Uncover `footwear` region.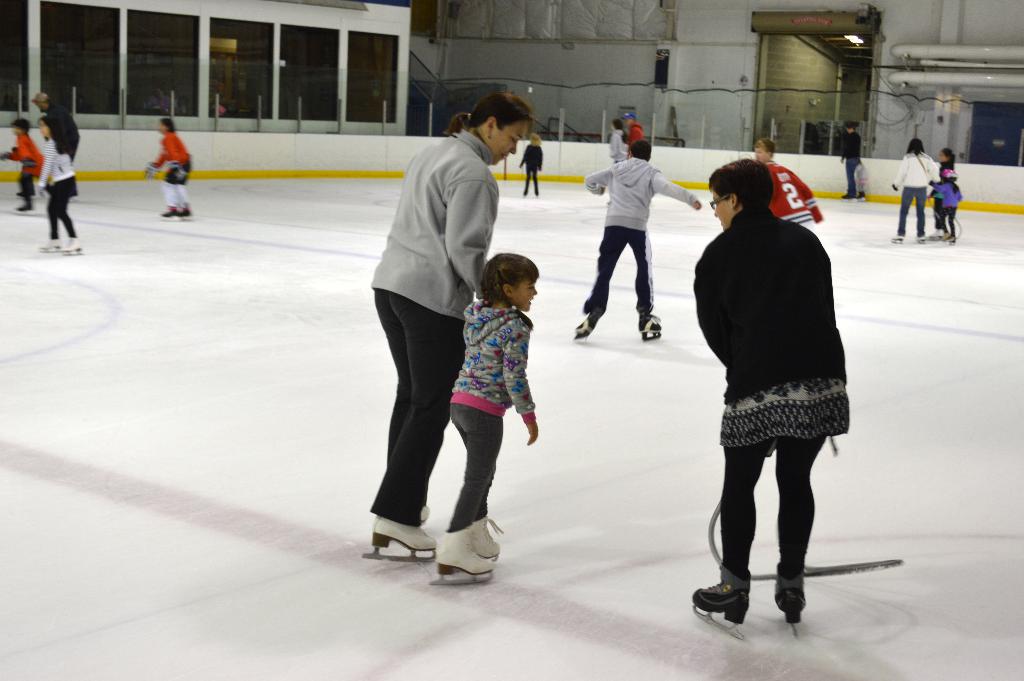
Uncovered: pyautogui.locateOnScreen(771, 563, 808, 621).
